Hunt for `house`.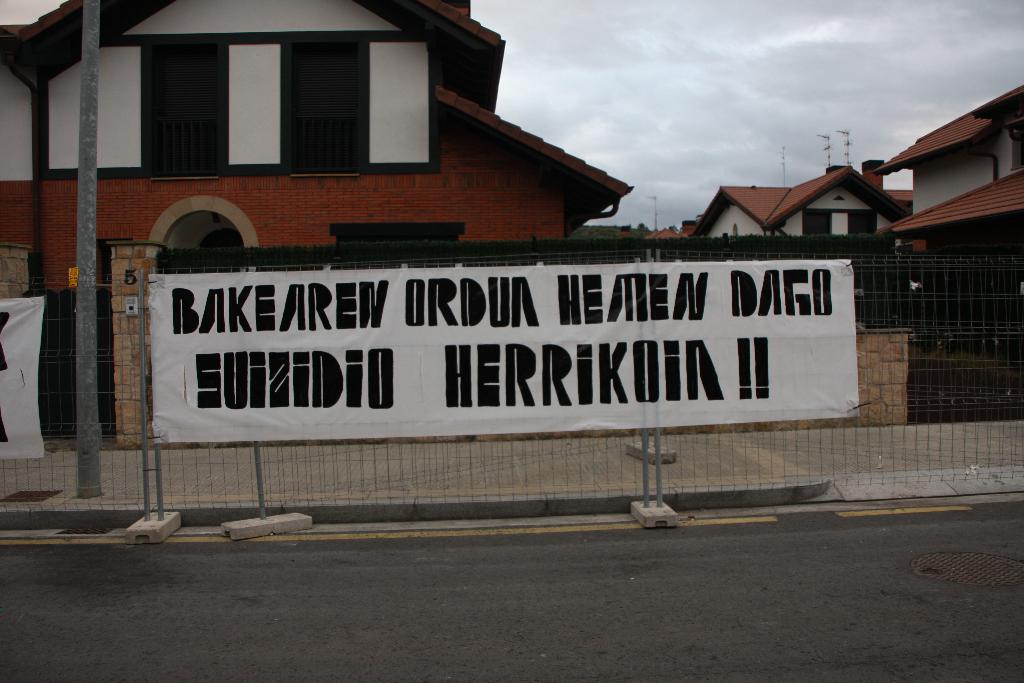
Hunted down at rect(0, 0, 635, 446).
